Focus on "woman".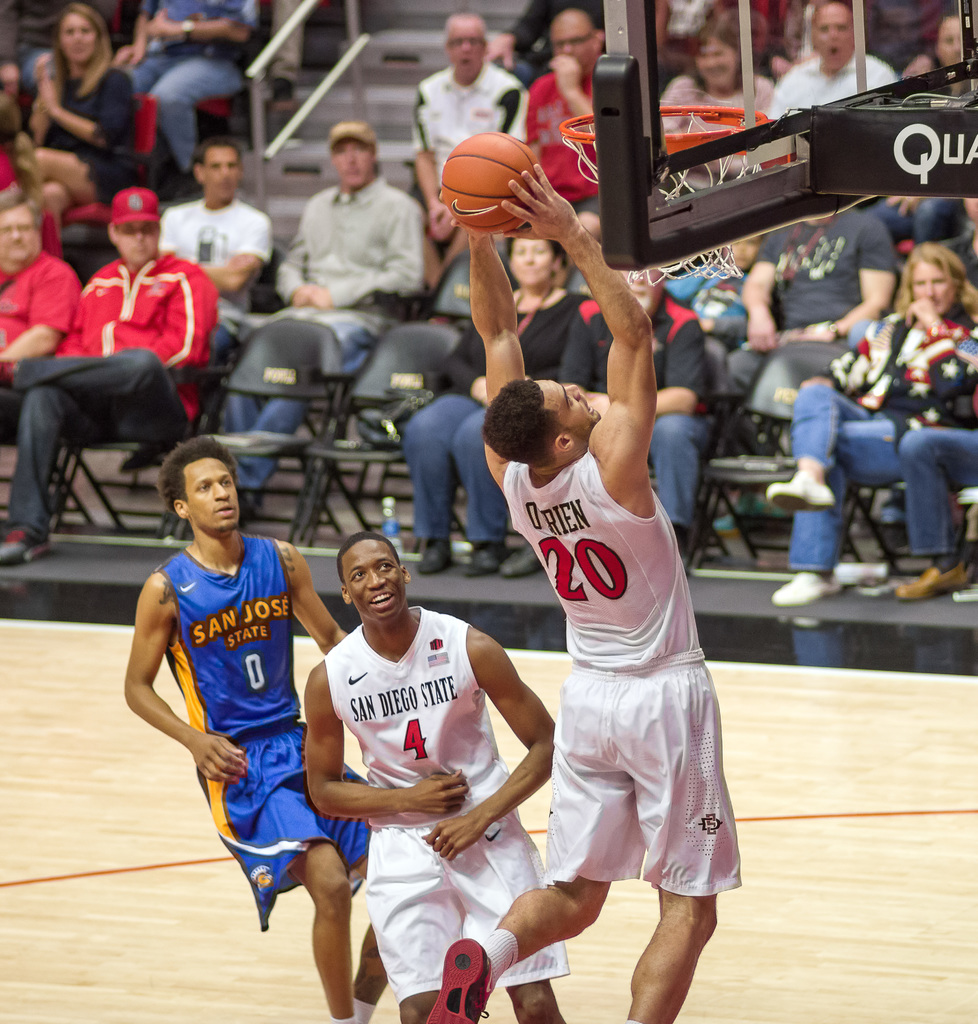
Focused at crop(776, 248, 977, 610).
